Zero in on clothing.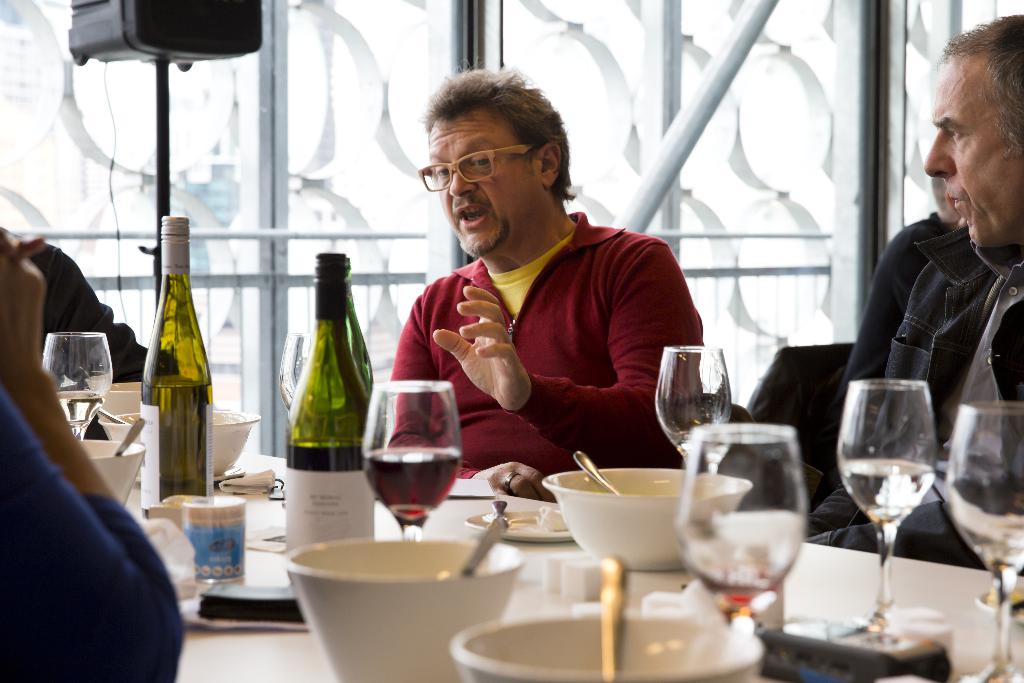
Zeroed in: detection(828, 213, 1023, 573).
